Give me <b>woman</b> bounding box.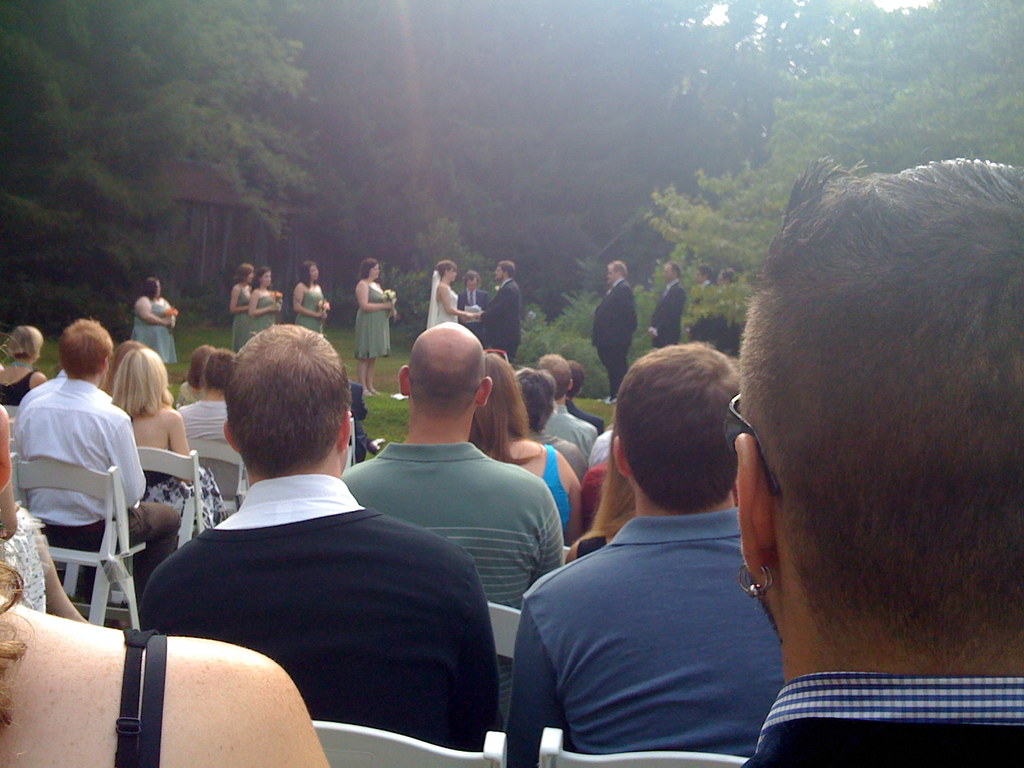
(468,352,582,549).
